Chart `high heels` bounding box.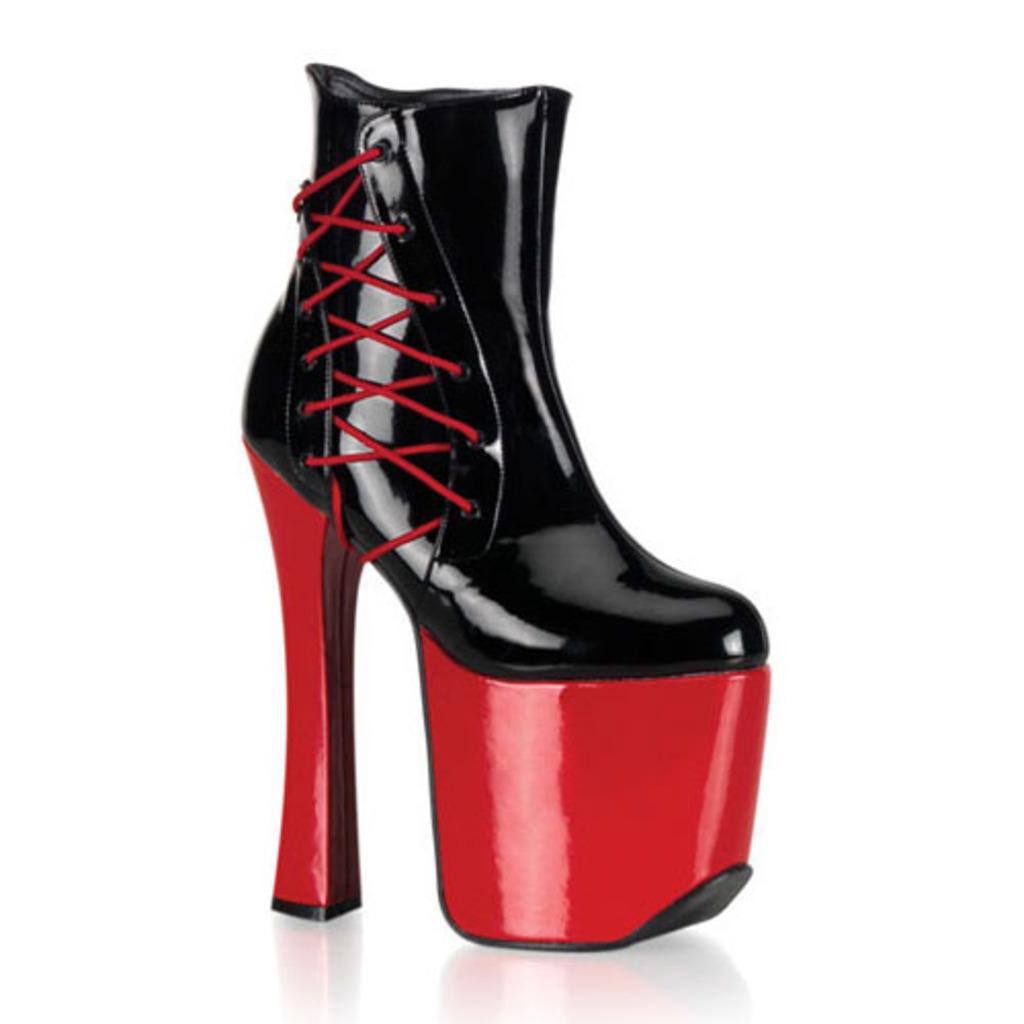
Charted: x1=233, y1=55, x2=768, y2=965.
